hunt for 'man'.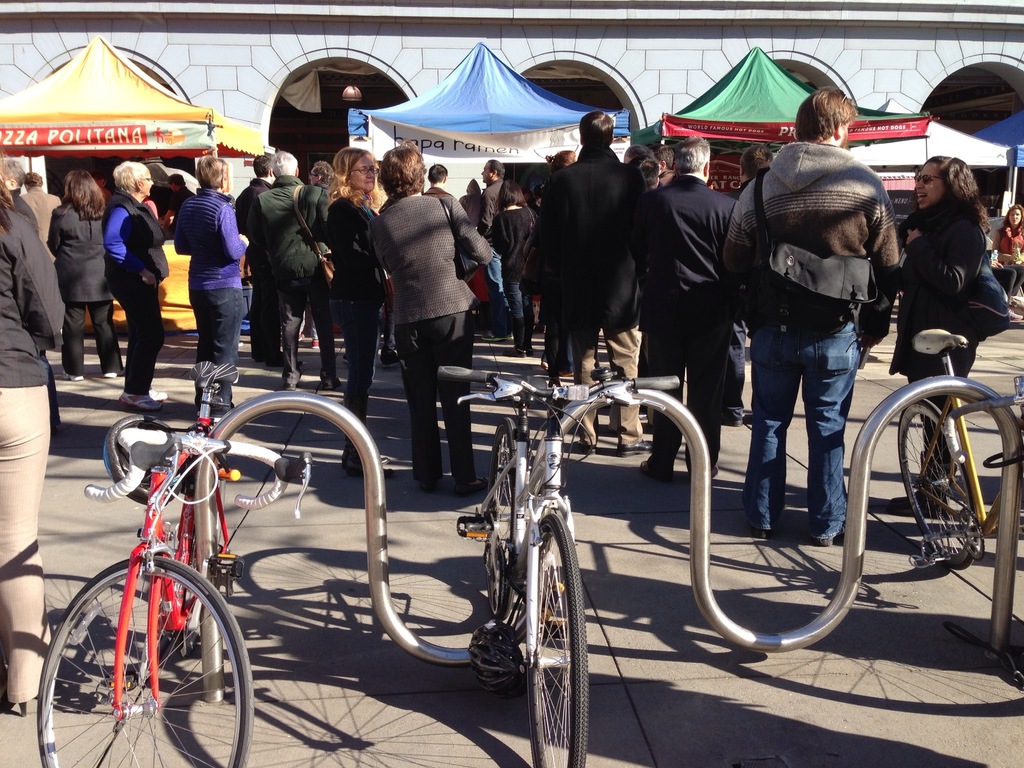
Hunted down at detection(477, 155, 524, 342).
